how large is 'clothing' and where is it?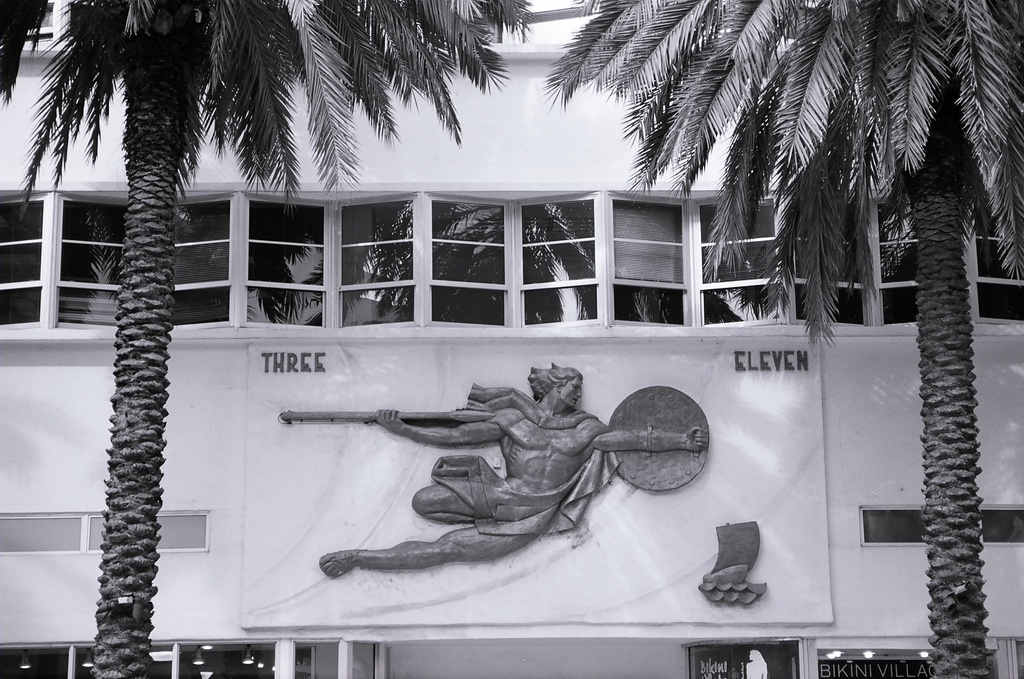
Bounding box: <region>429, 380, 620, 538</region>.
